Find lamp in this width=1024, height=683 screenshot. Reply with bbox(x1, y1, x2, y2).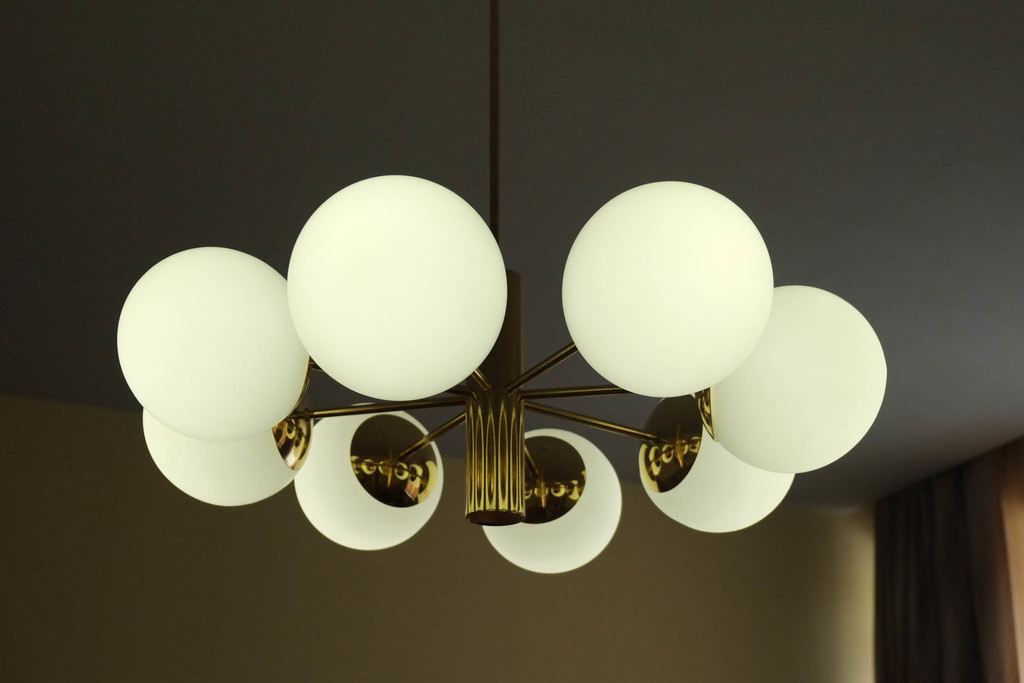
bbox(114, 0, 890, 572).
